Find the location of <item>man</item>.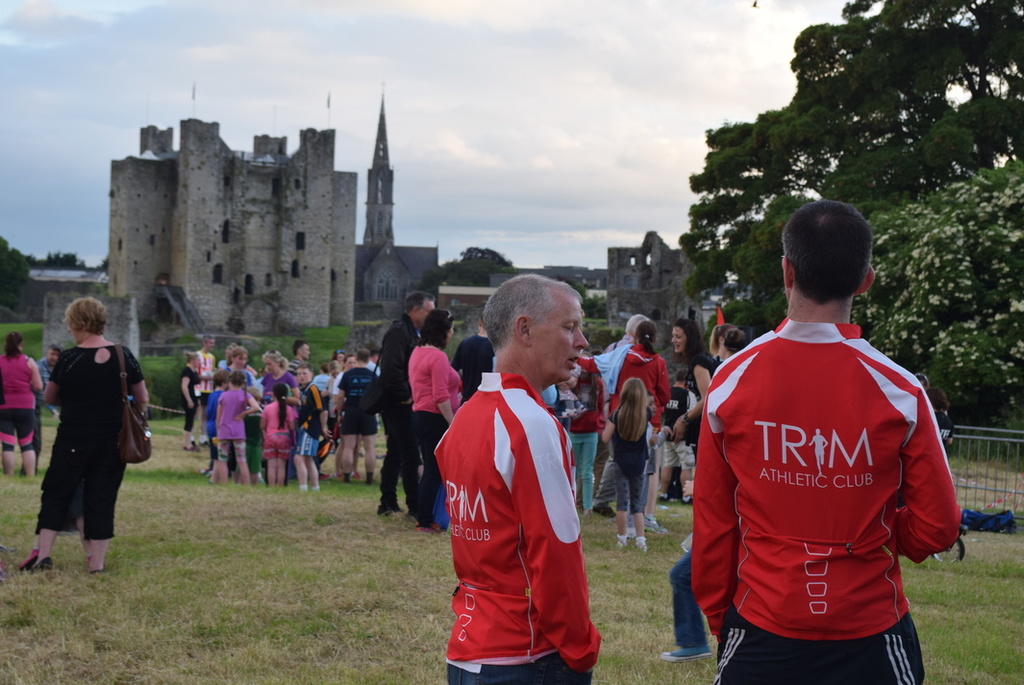
Location: 692/206/957/679.
